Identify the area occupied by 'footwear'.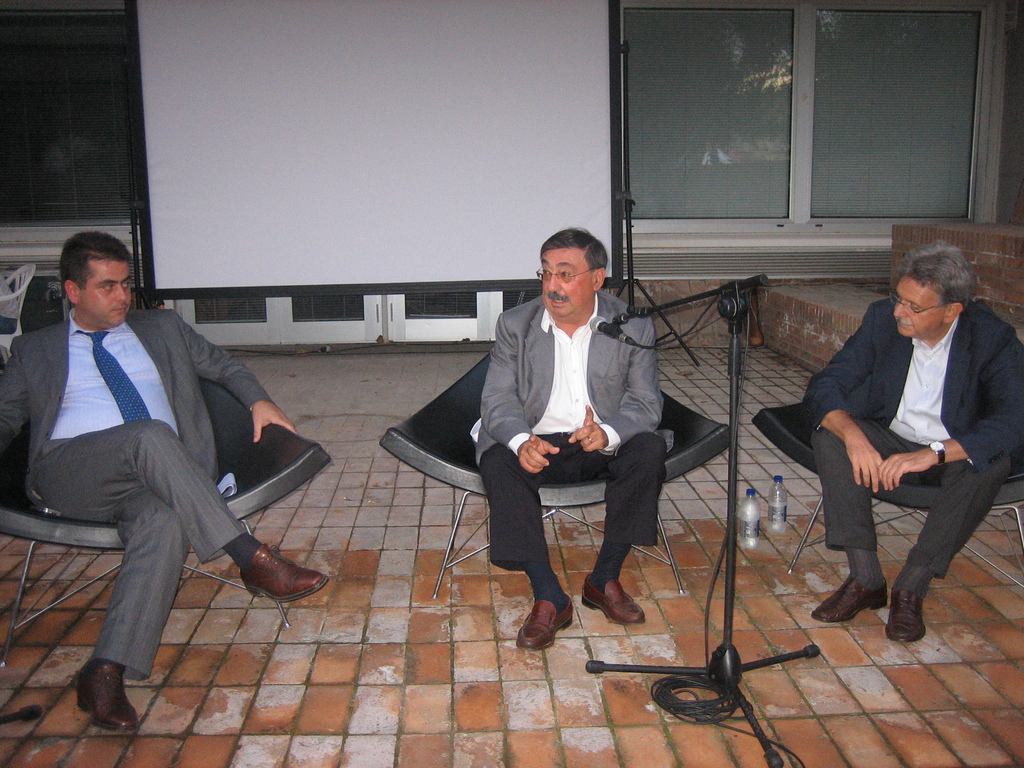
Area: rect(242, 544, 320, 602).
